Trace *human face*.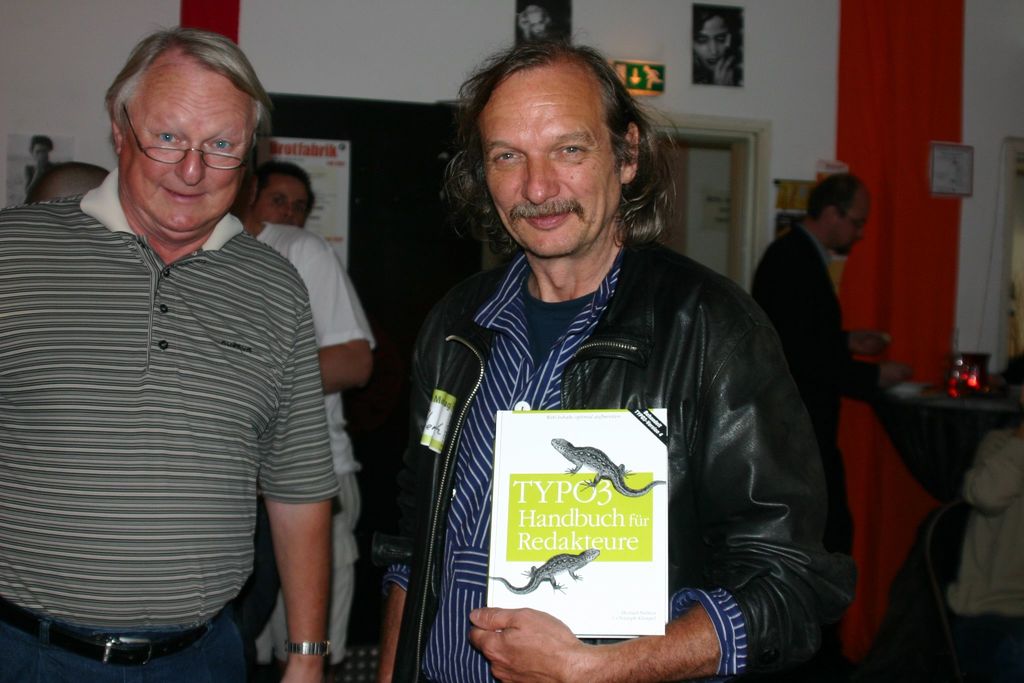
Traced to {"left": 488, "top": 65, "right": 625, "bottom": 258}.
